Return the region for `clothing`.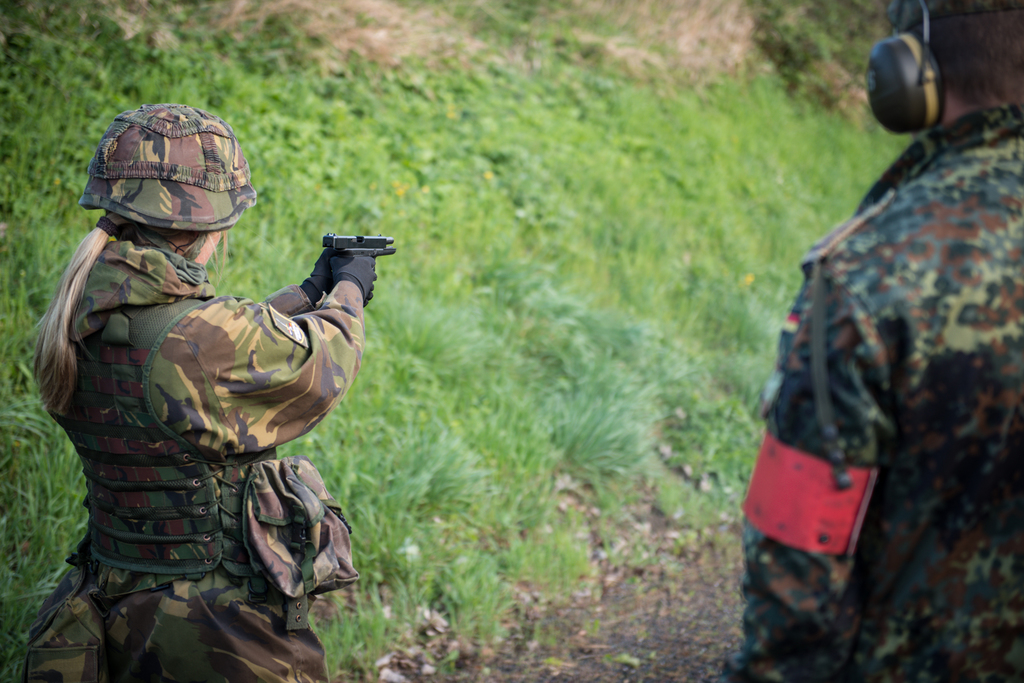
{"left": 714, "top": 102, "right": 1023, "bottom": 682}.
